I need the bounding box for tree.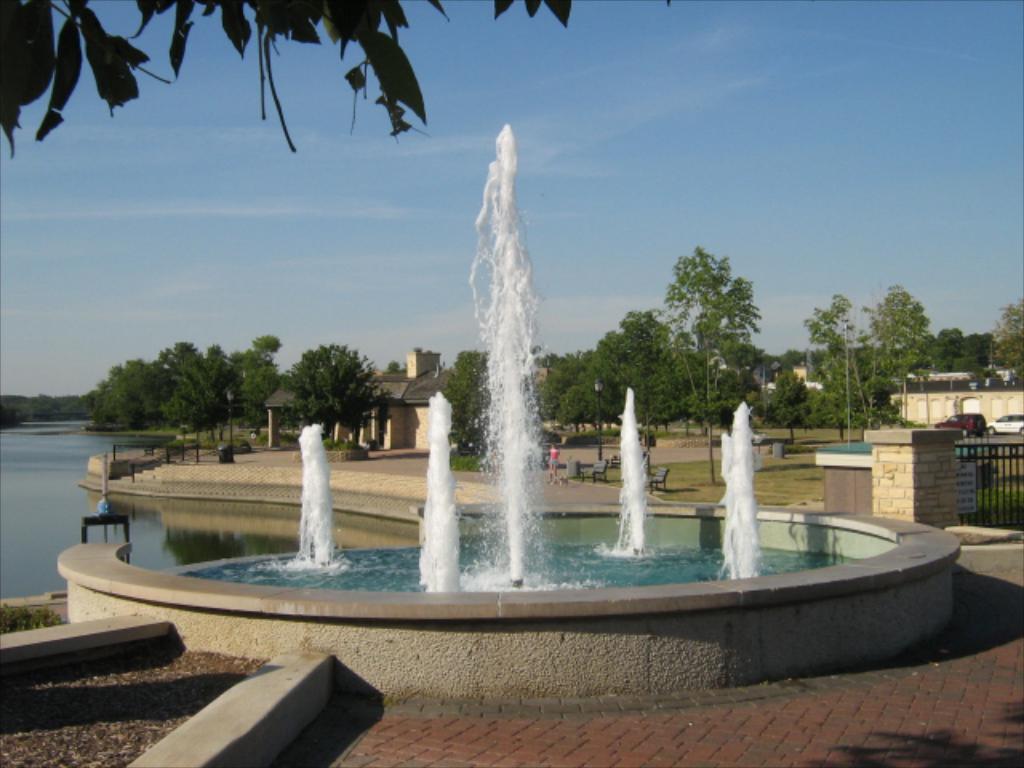
Here it is: (x1=533, y1=309, x2=762, y2=434).
